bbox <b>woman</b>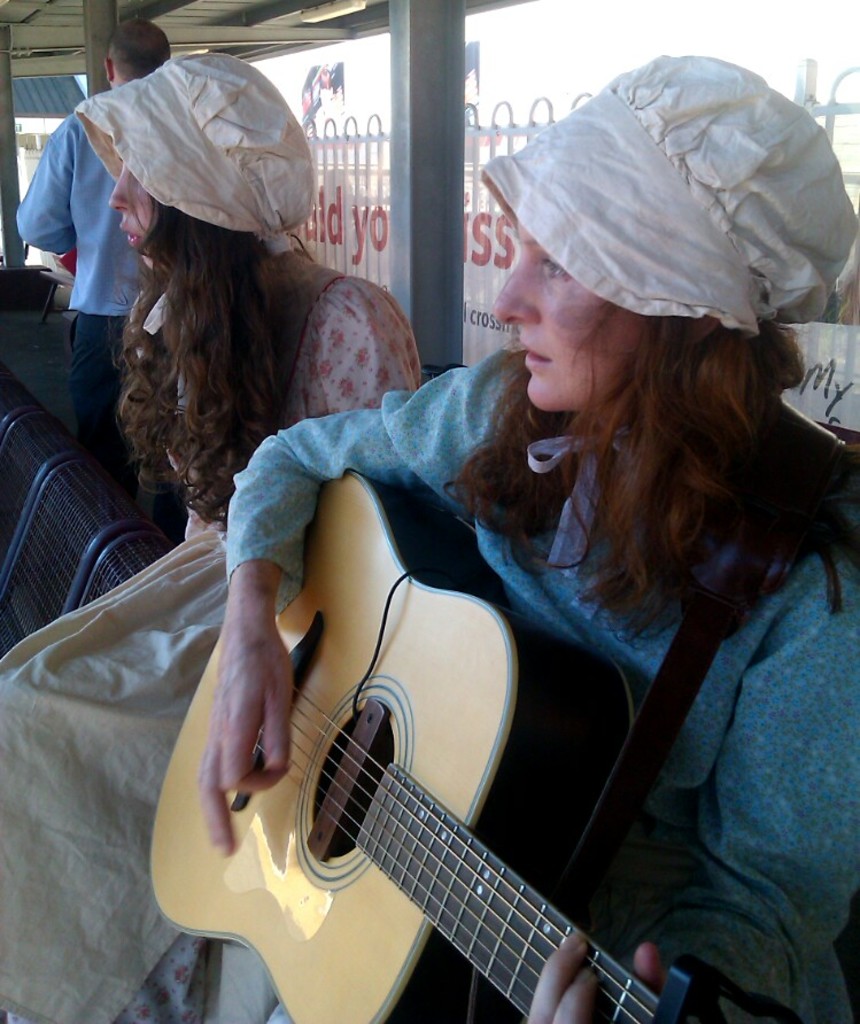
(x1=214, y1=49, x2=859, y2=1023)
